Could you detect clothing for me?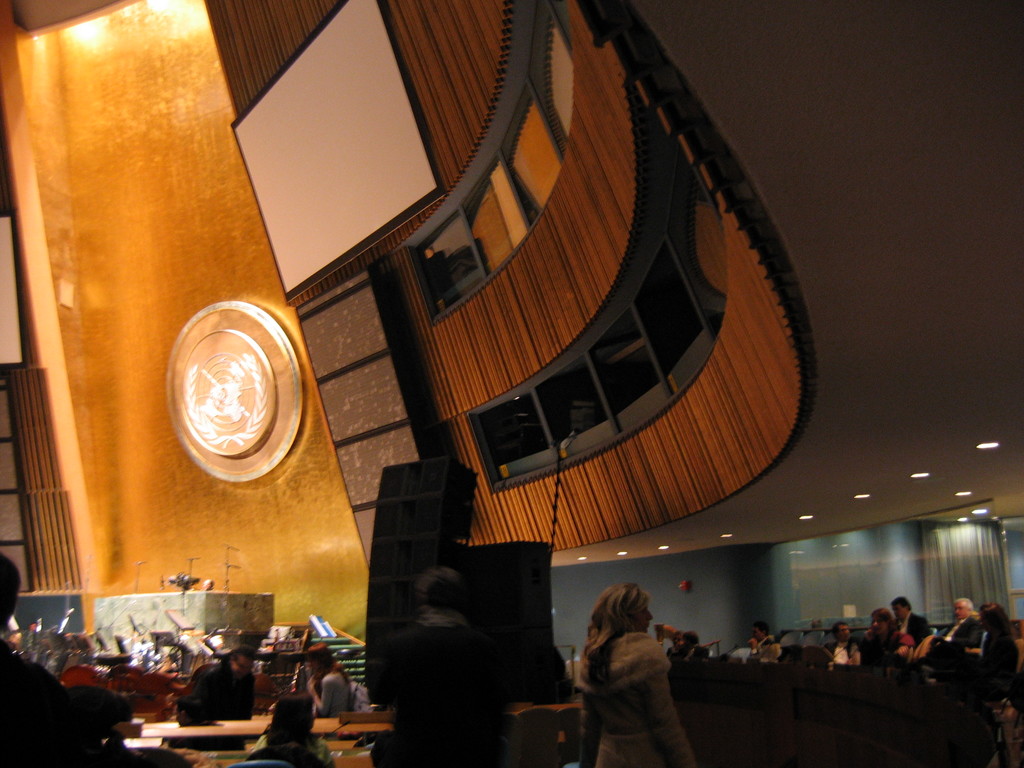
Detection result: box(577, 627, 702, 752).
